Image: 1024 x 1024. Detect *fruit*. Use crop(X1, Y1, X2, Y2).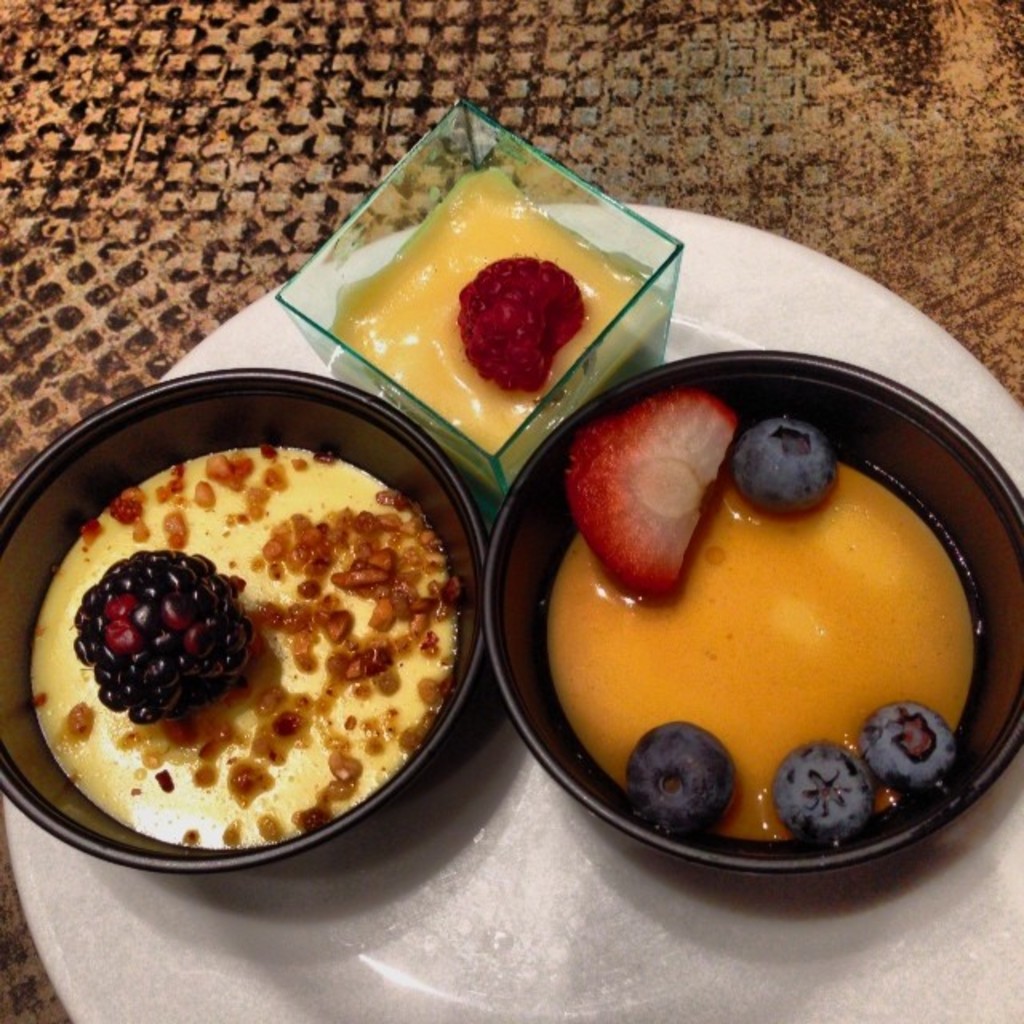
crop(72, 550, 259, 722).
